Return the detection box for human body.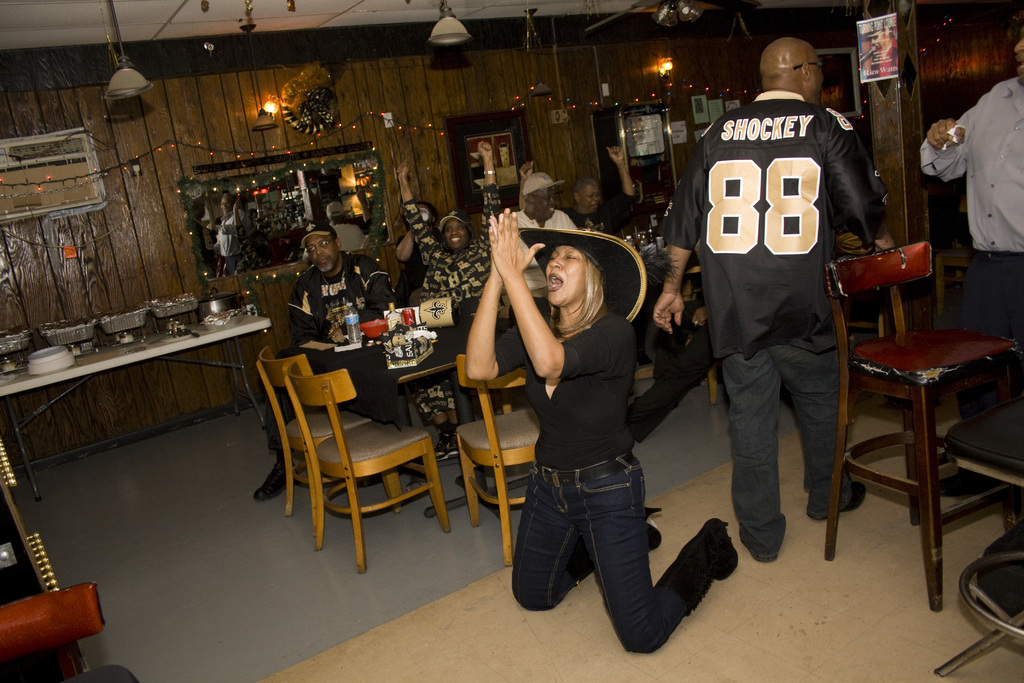
crop(507, 211, 580, 323).
